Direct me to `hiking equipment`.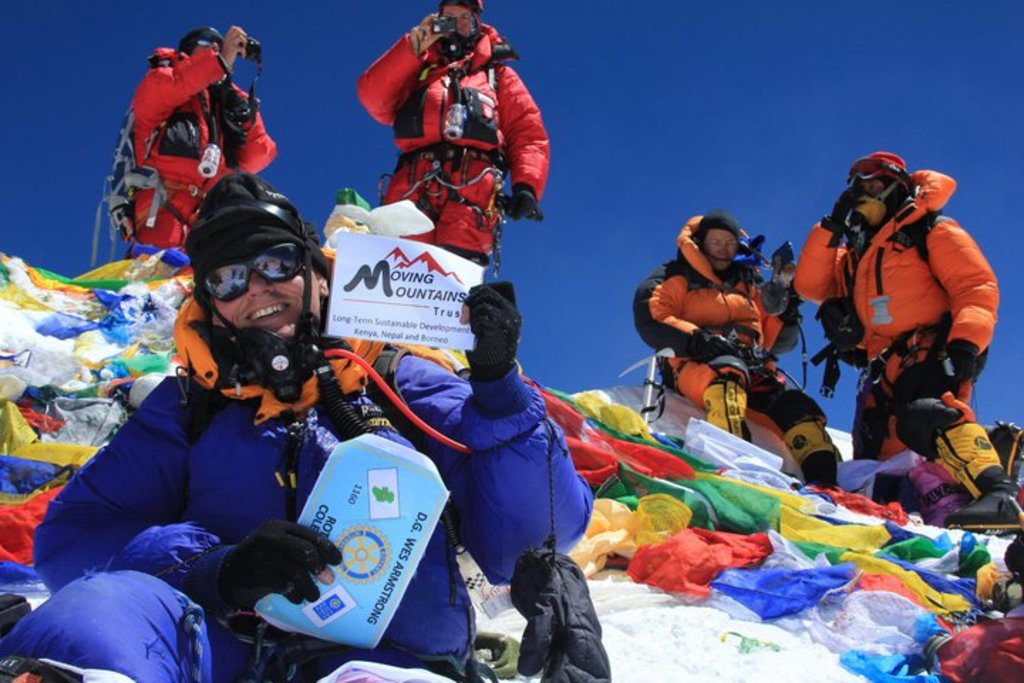
Direction: rect(688, 330, 741, 357).
